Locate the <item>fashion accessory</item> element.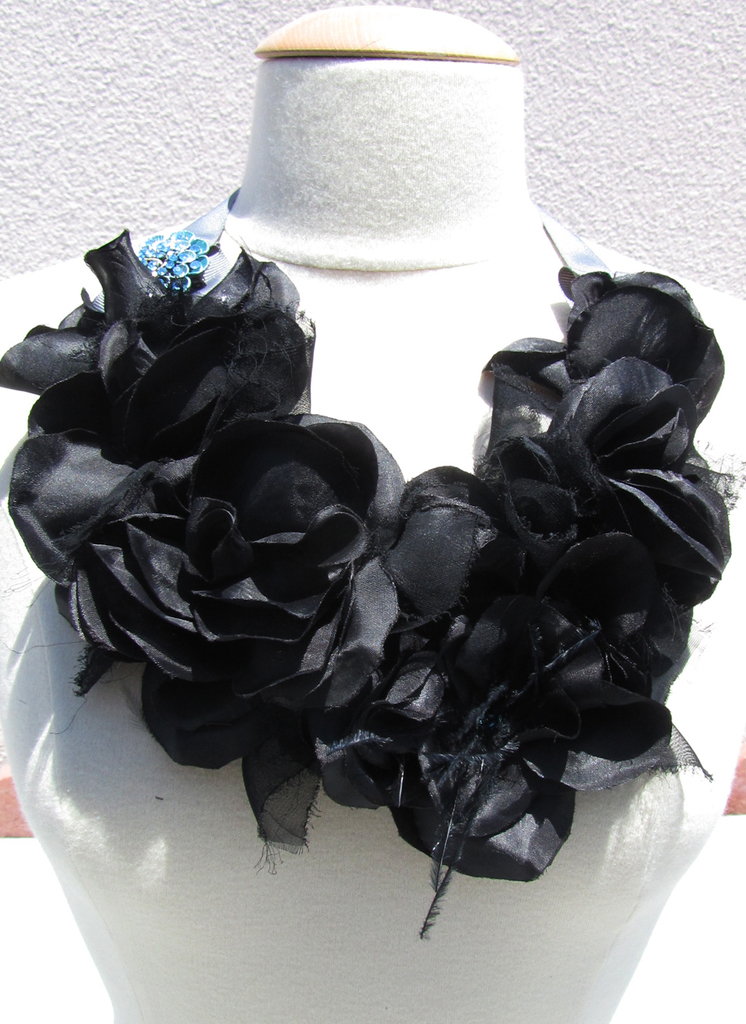
Element bbox: pyautogui.locateOnScreen(0, 184, 745, 938).
